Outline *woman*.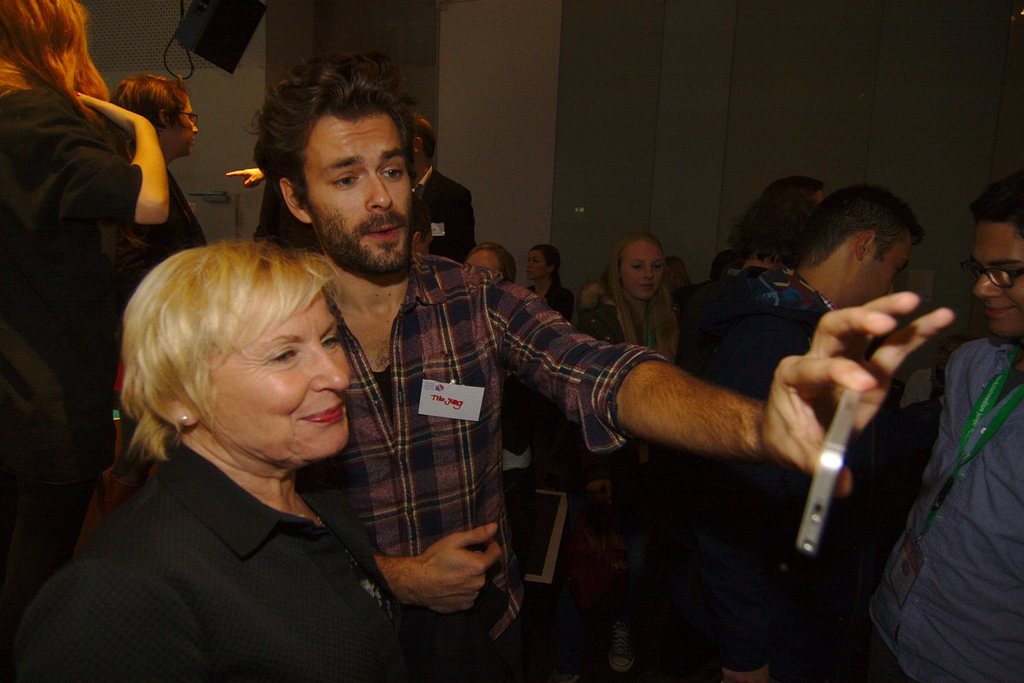
Outline: [left=504, top=243, right=590, bottom=483].
